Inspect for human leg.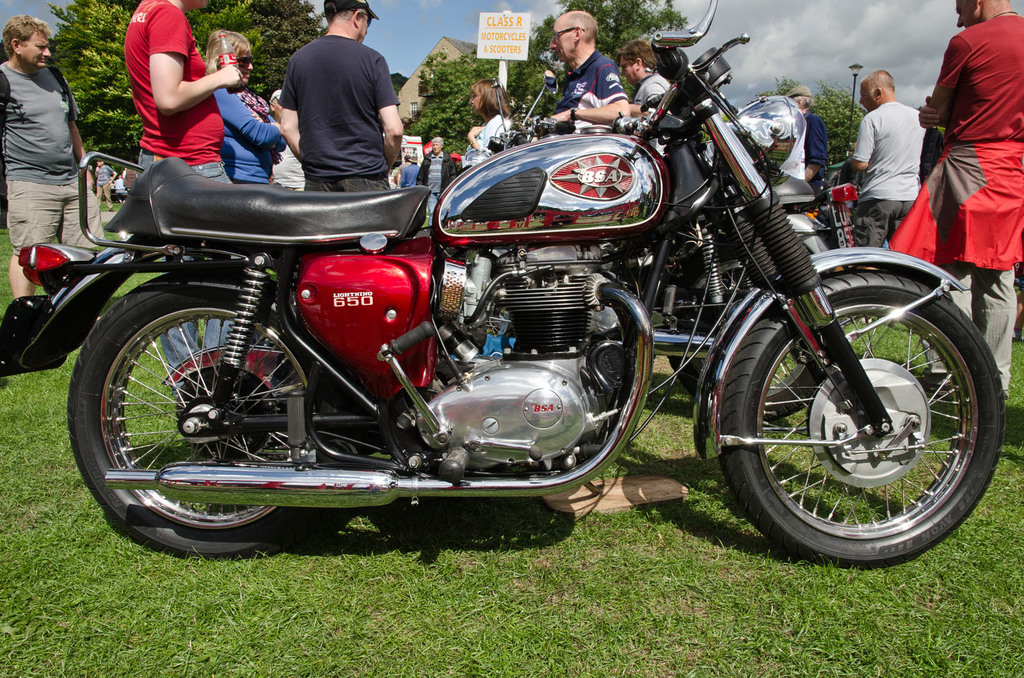
Inspection: <bbox>136, 145, 200, 396</bbox>.
